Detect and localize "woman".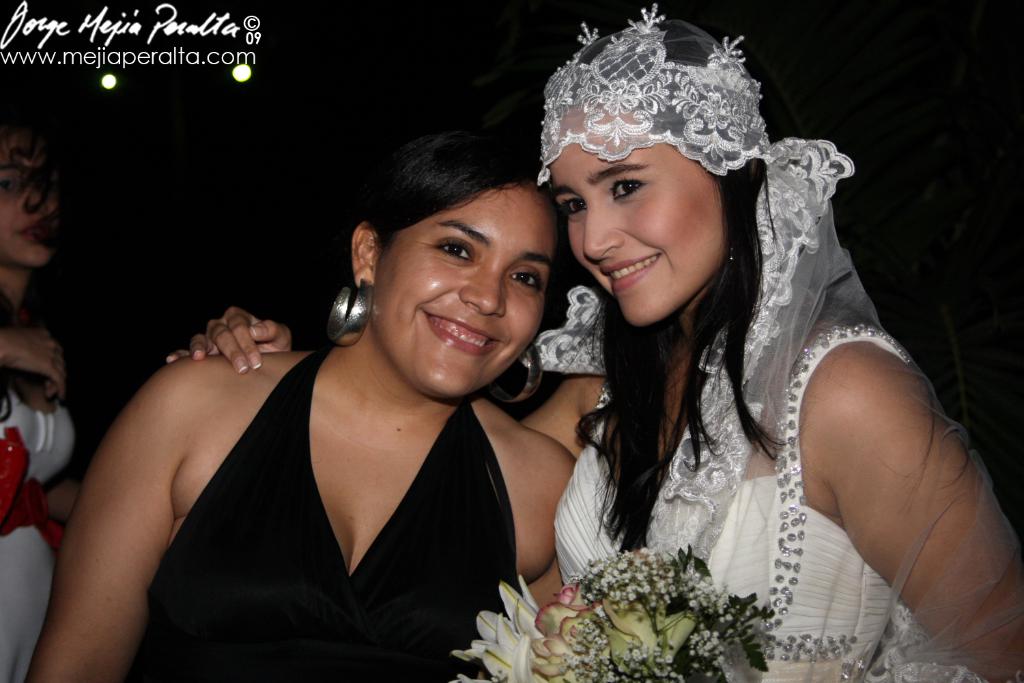
Localized at [25, 120, 584, 682].
